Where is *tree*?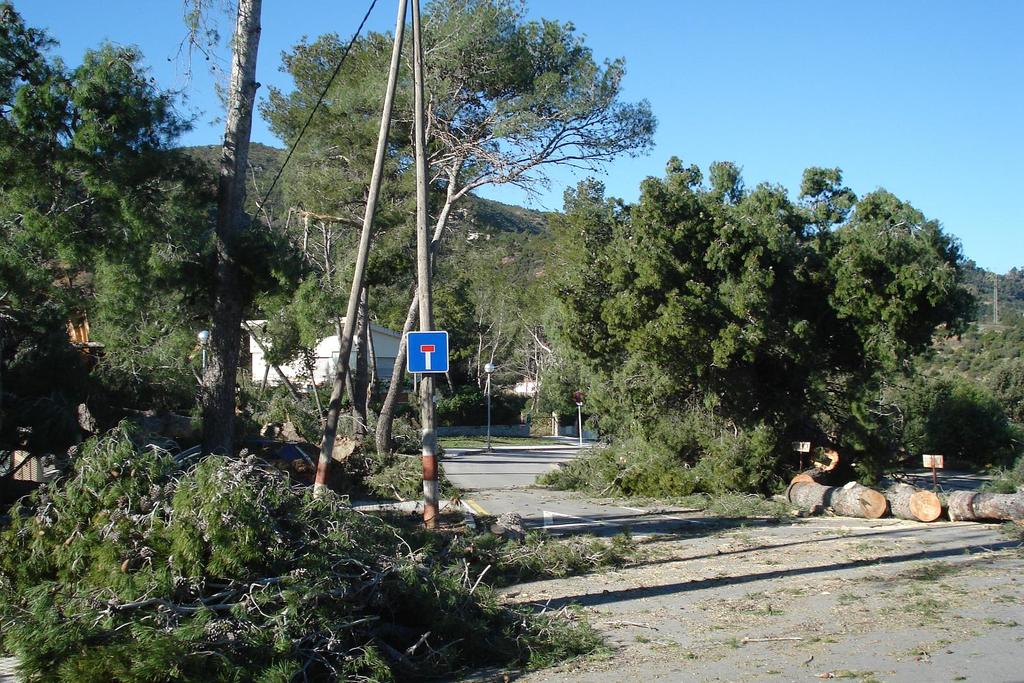
{"x1": 0, "y1": 0, "x2": 320, "y2": 434}.
